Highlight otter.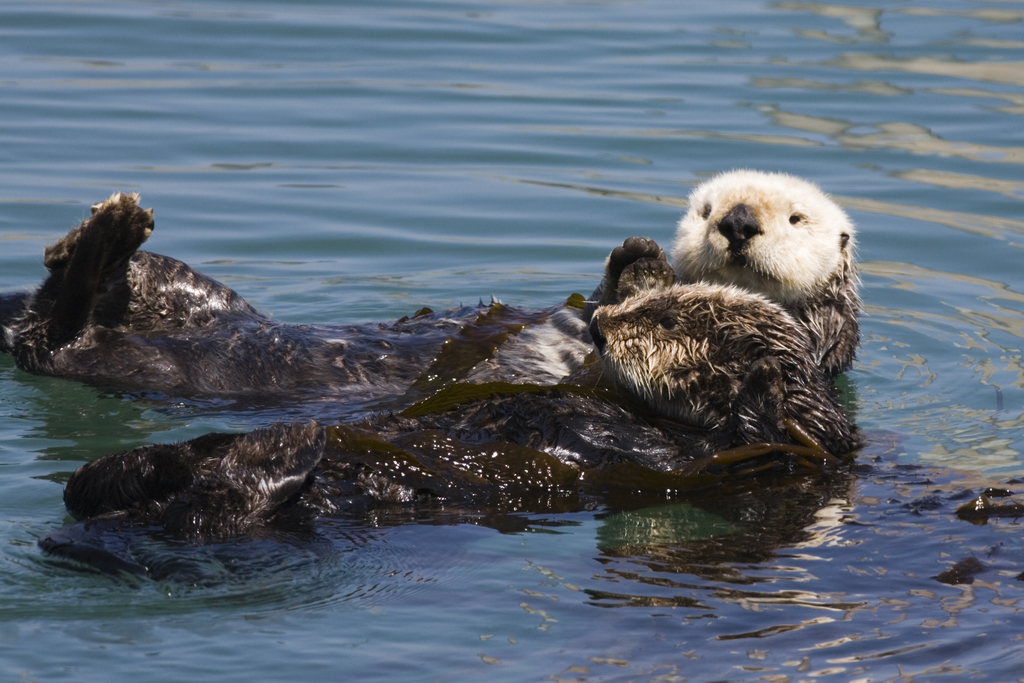
Highlighted region: {"x1": 0, "y1": 167, "x2": 863, "y2": 420}.
